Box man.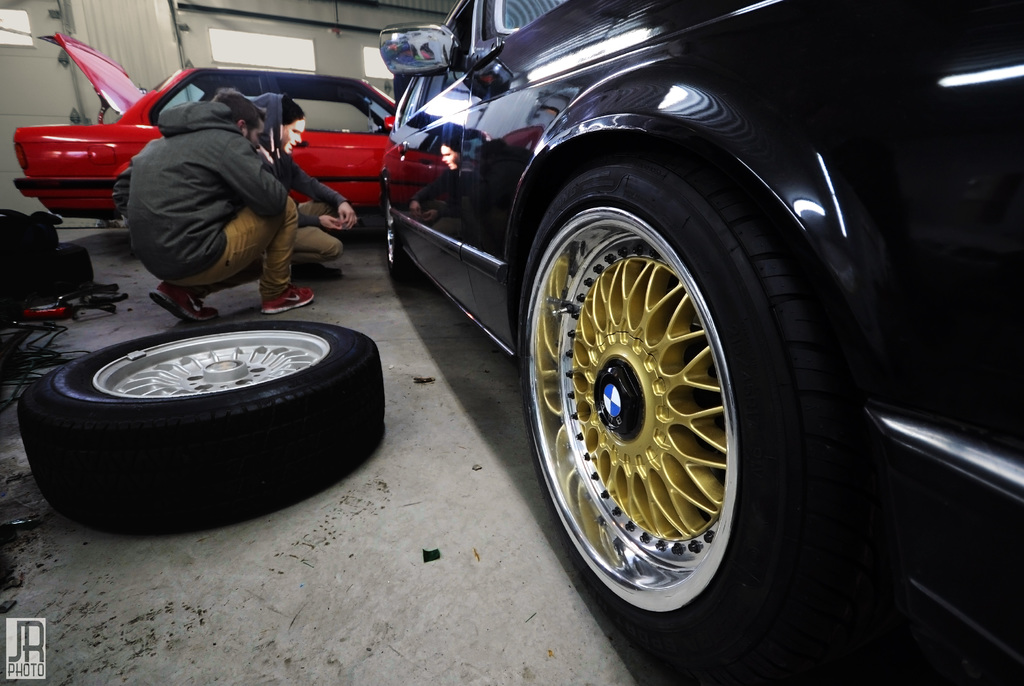
<box>243,91,358,280</box>.
